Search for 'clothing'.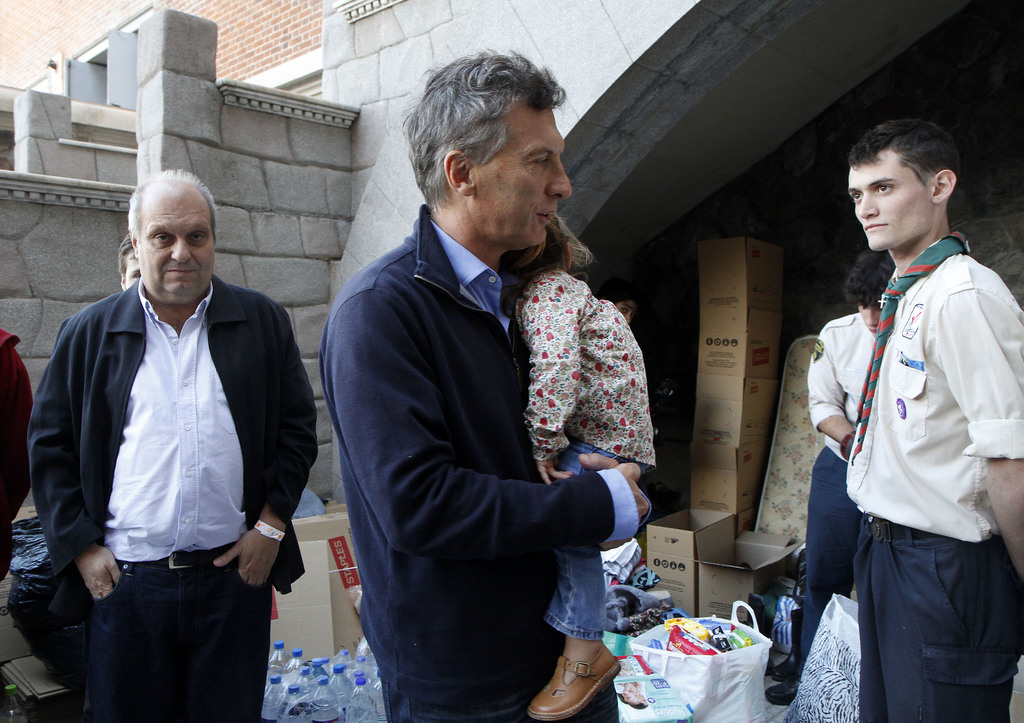
Found at bbox=[0, 324, 36, 587].
